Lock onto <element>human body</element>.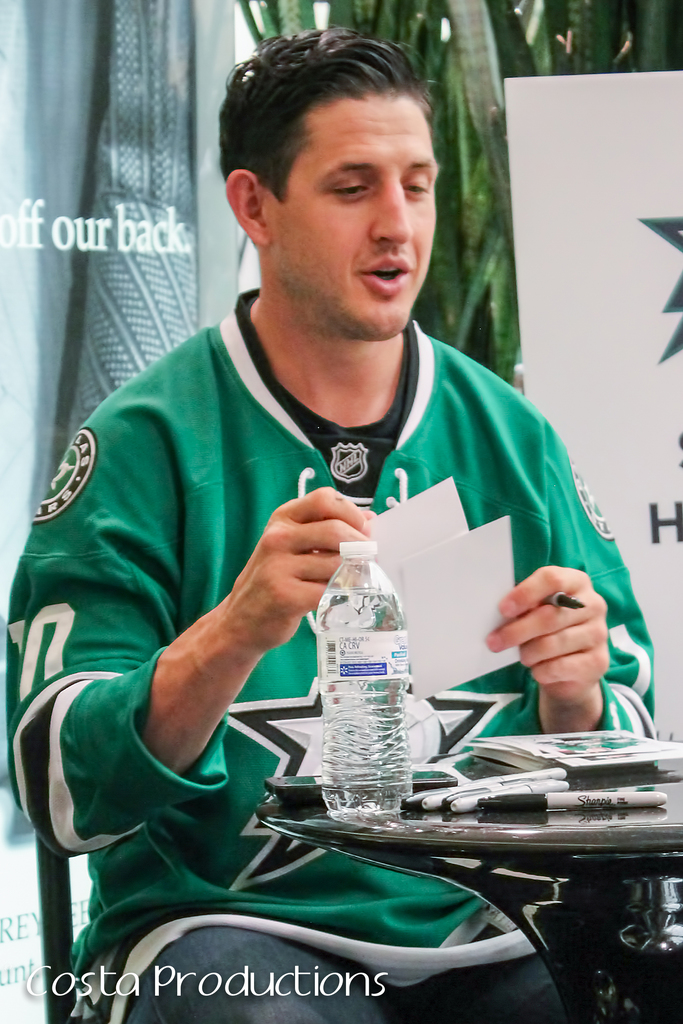
Locked: bbox=[78, 38, 615, 867].
